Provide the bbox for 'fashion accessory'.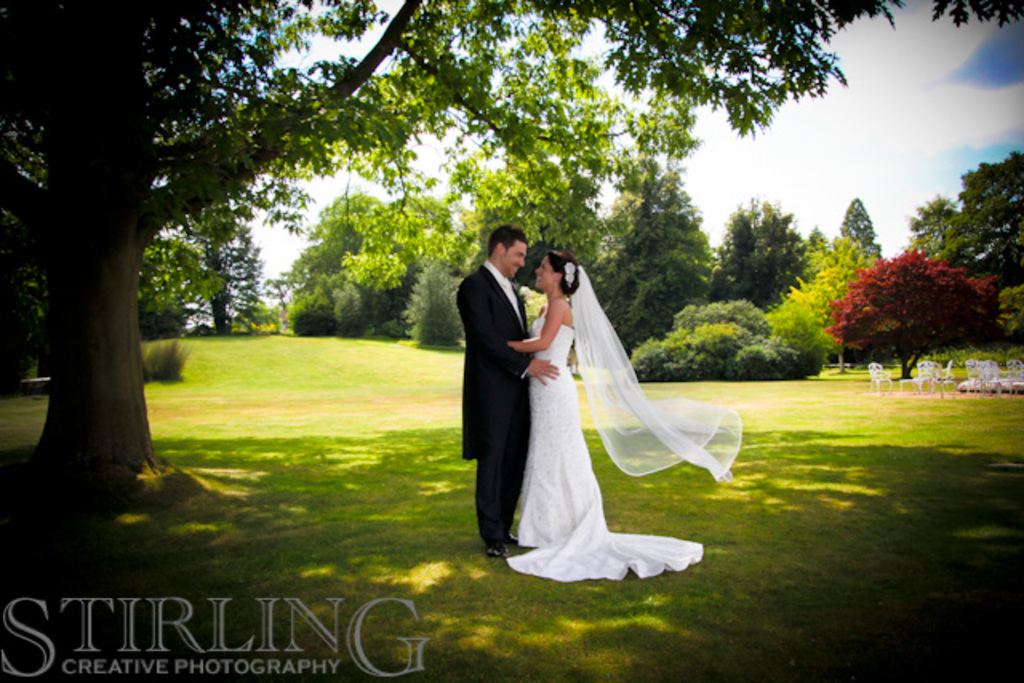
562 259 576 288.
